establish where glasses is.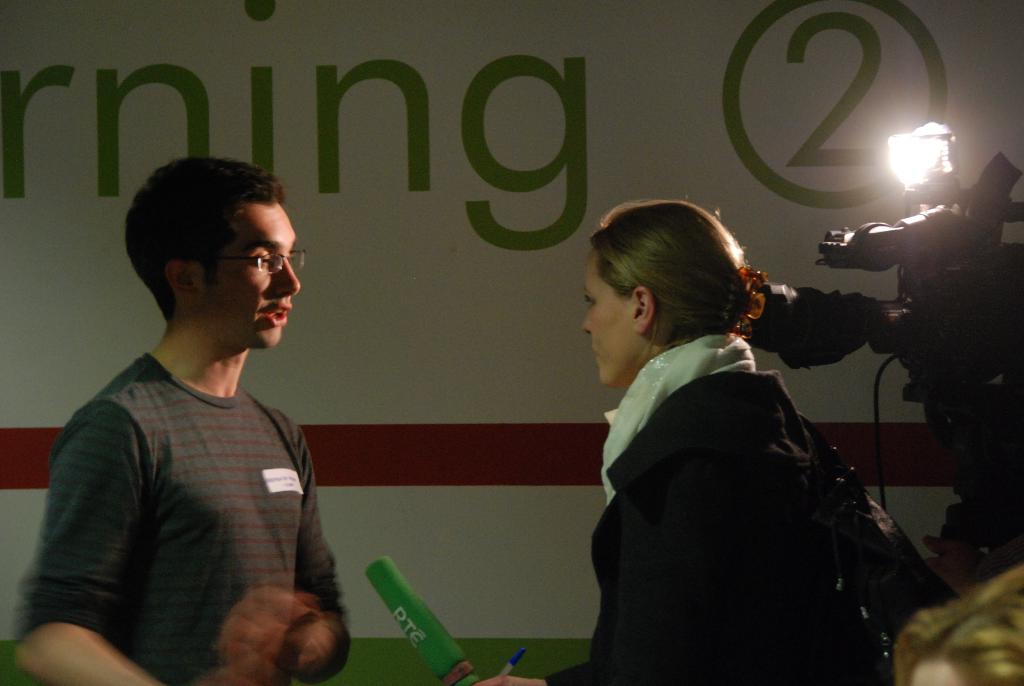
Established at 197/252/305/272.
